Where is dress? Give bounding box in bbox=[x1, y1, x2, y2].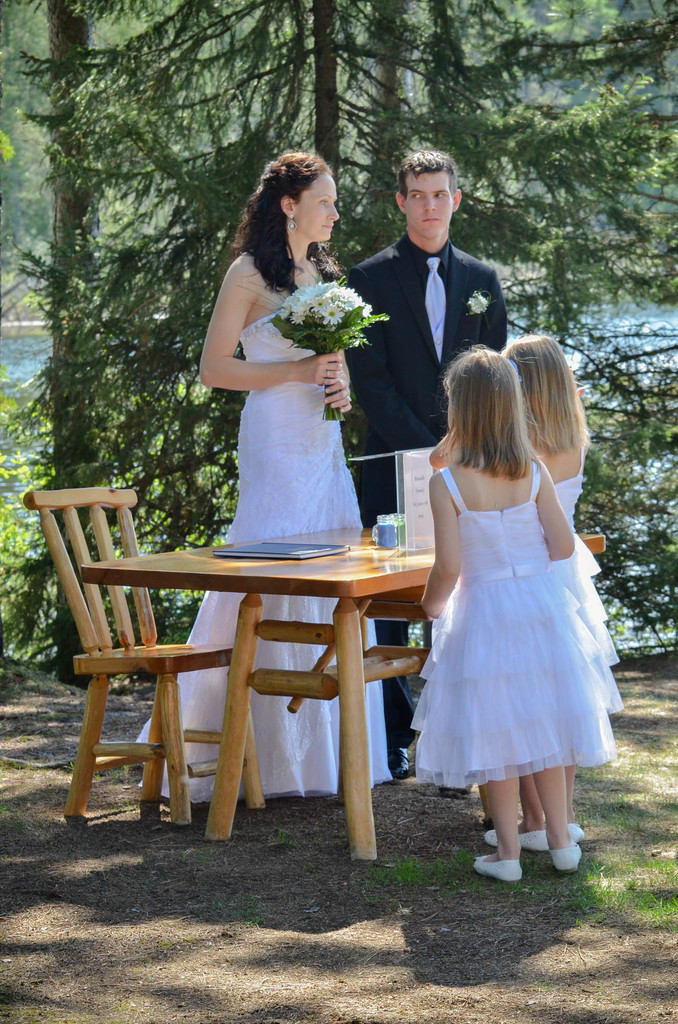
bbox=[535, 438, 627, 718].
